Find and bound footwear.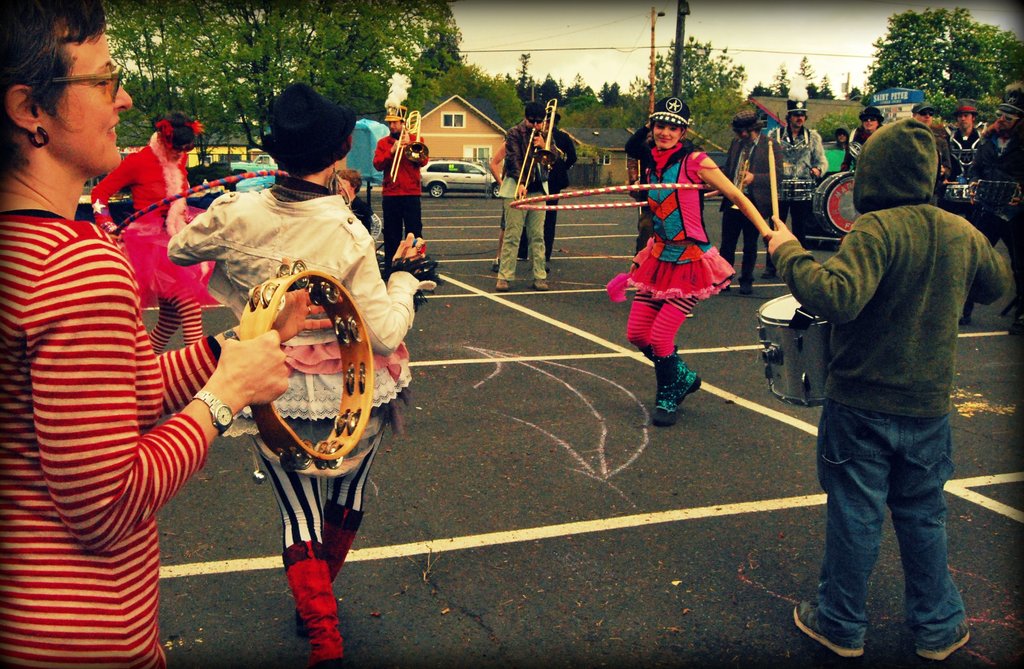
Bound: x1=530, y1=279, x2=551, y2=292.
